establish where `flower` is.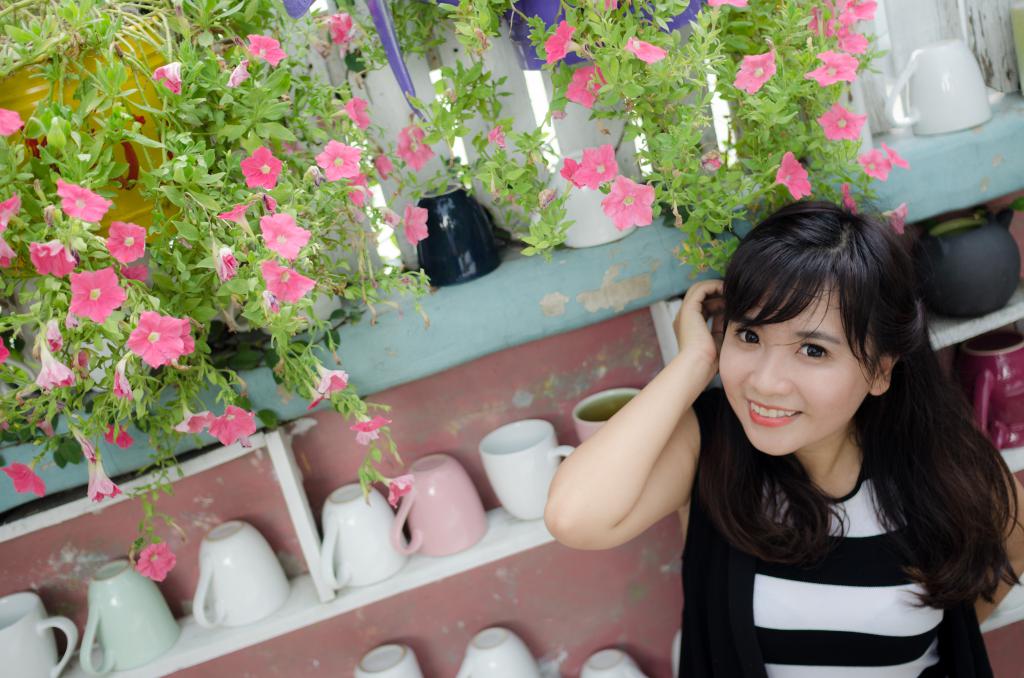
Established at 317/360/355/396.
